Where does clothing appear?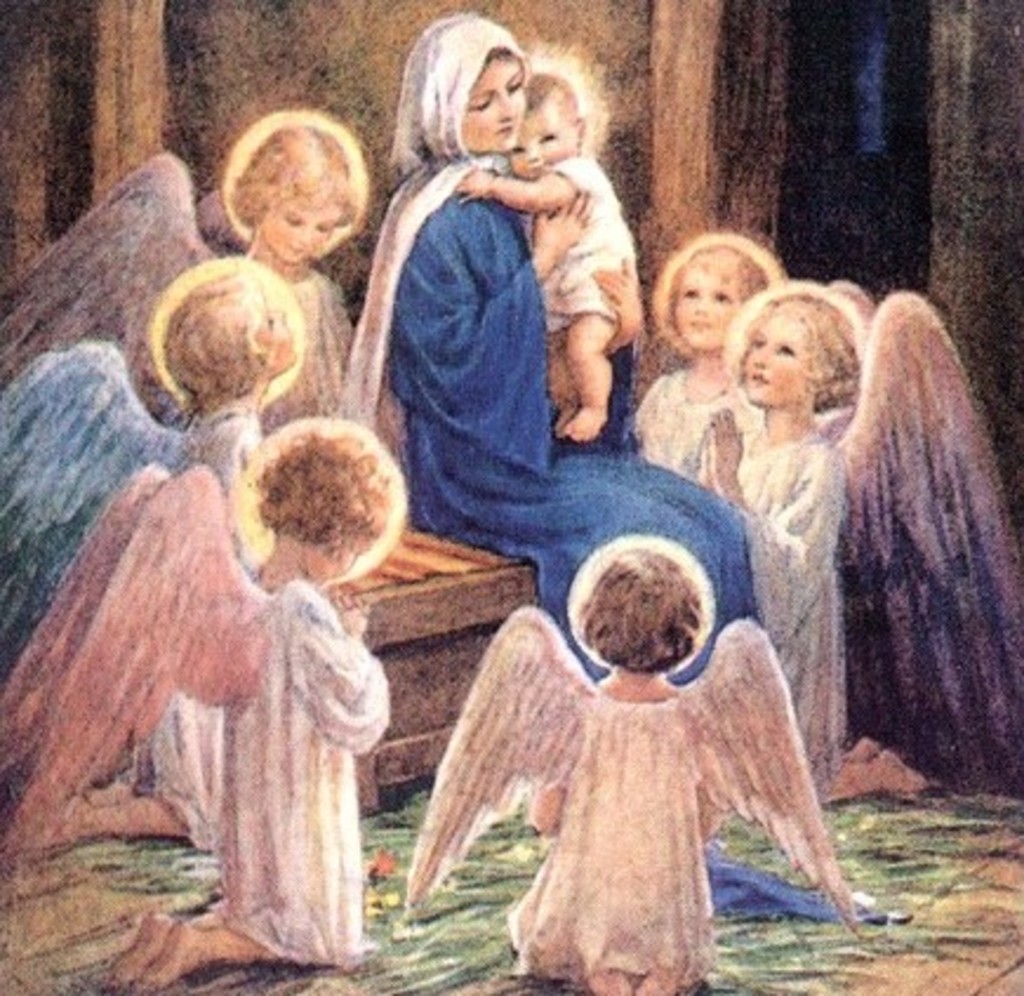
Appears at 697,417,859,801.
